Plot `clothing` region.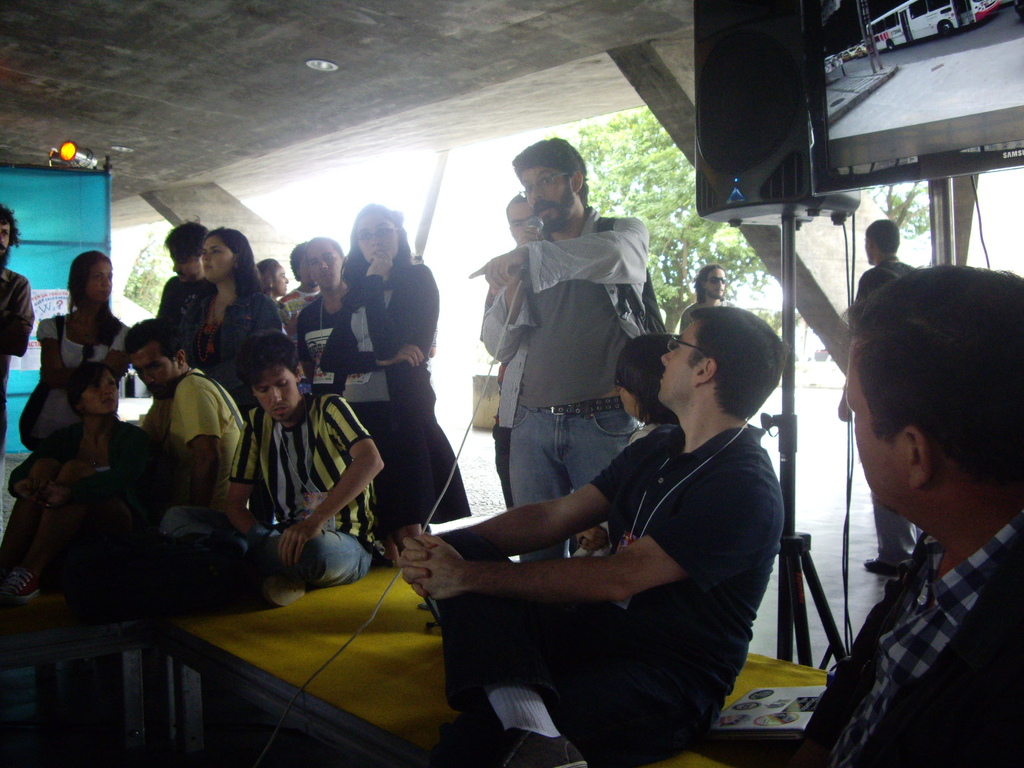
Plotted at <box>319,227,438,532</box>.
